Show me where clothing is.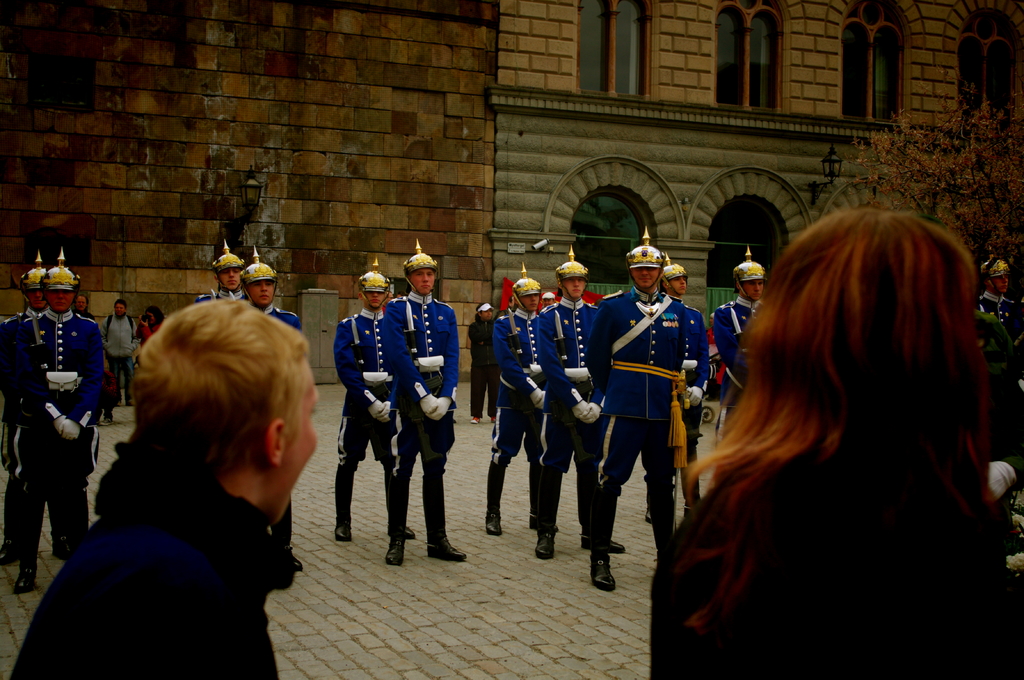
clothing is at 462:311:496:427.
